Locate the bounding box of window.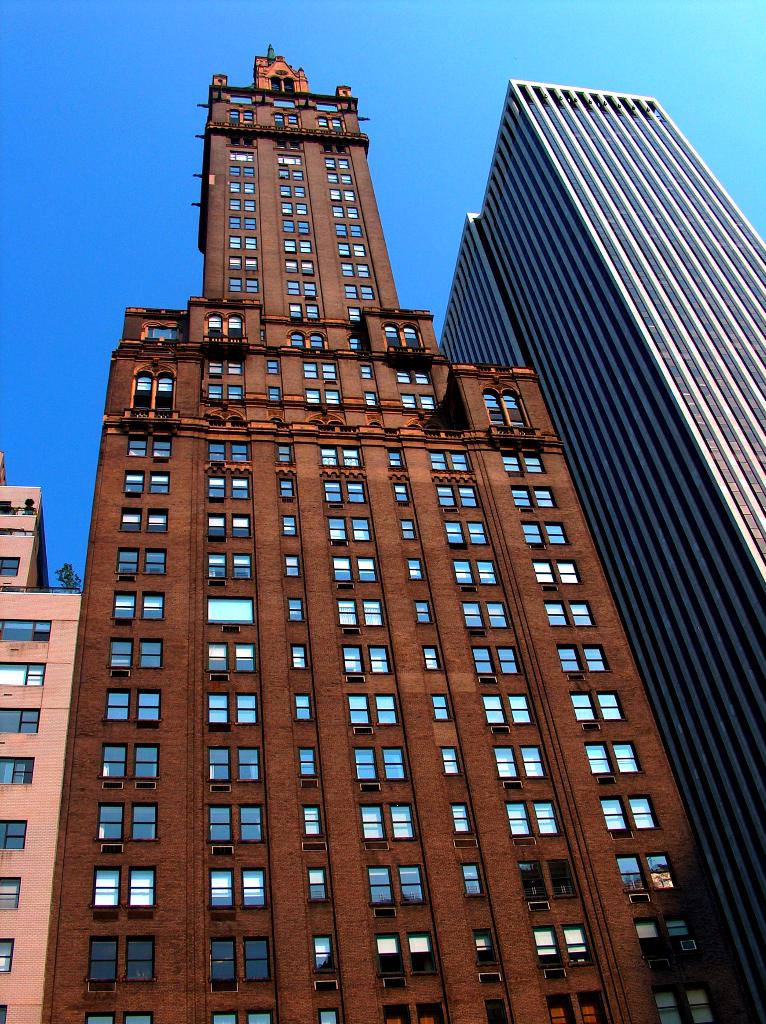
Bounding box: 479,381,531,429.
